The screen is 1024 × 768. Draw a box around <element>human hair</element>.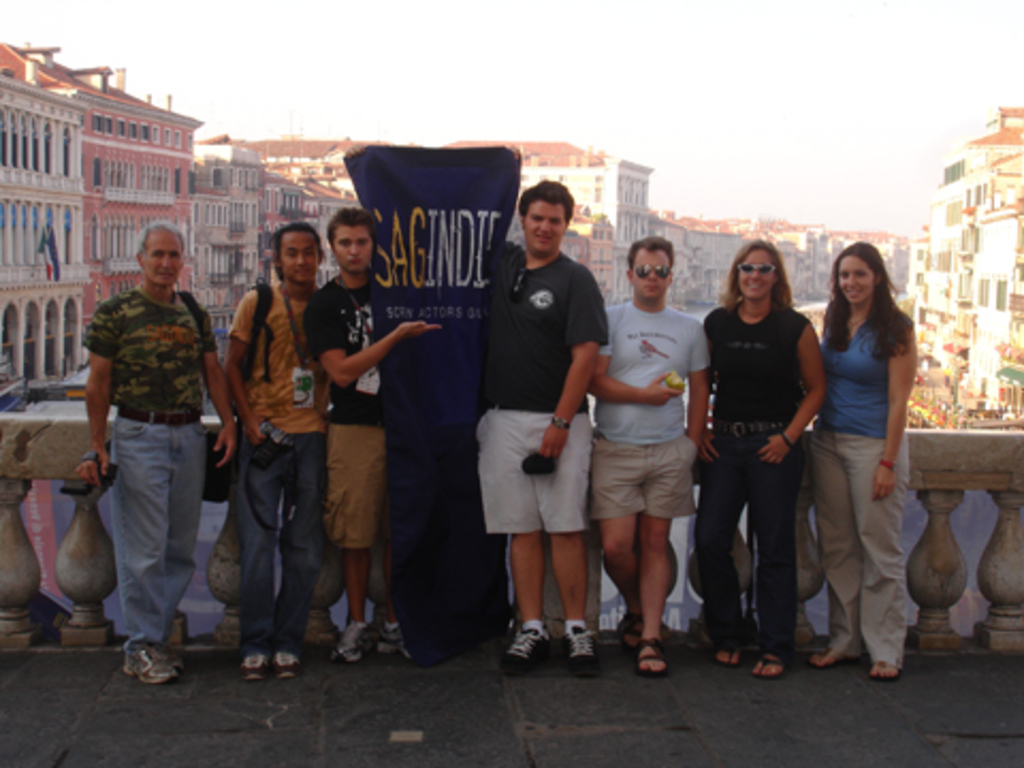
l=267, t=220, r=324, b=279.
